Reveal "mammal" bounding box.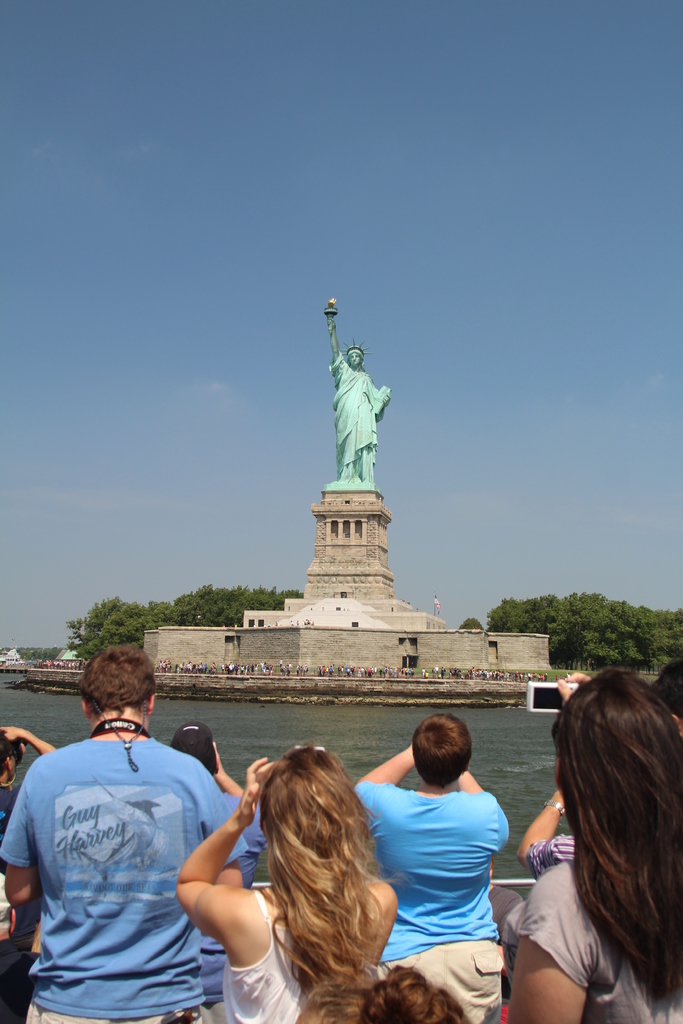
Revealed: <region>167, 719, 269, 1023</region>.
